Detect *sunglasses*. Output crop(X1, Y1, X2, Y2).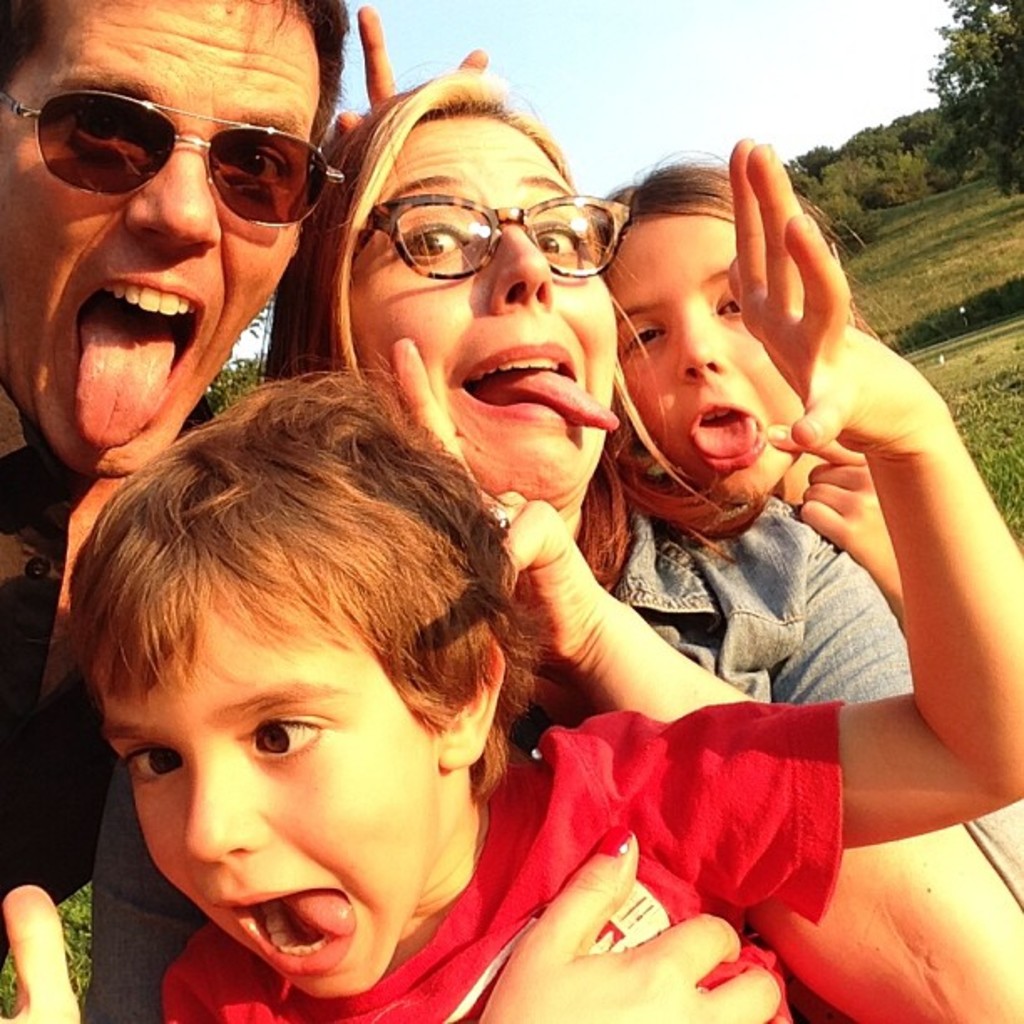
crop(0, 87, 346, 228).
